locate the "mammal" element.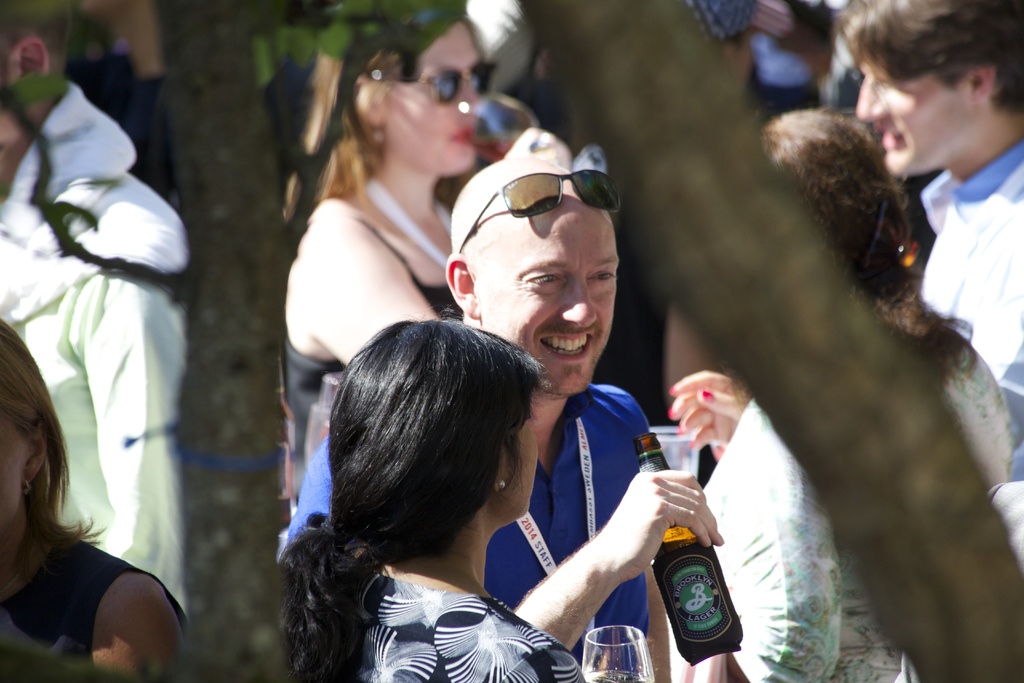
Element bbox: l=289, t=9, r=497, b=511.
